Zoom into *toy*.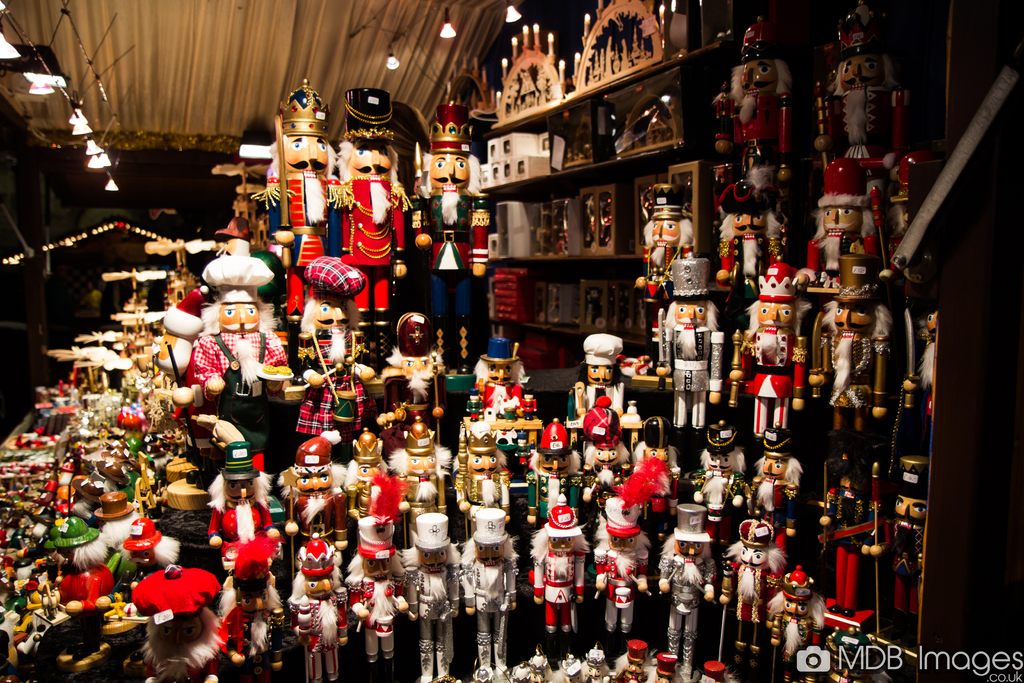
Zoom target: Rect(662, 257, 728, 425).
